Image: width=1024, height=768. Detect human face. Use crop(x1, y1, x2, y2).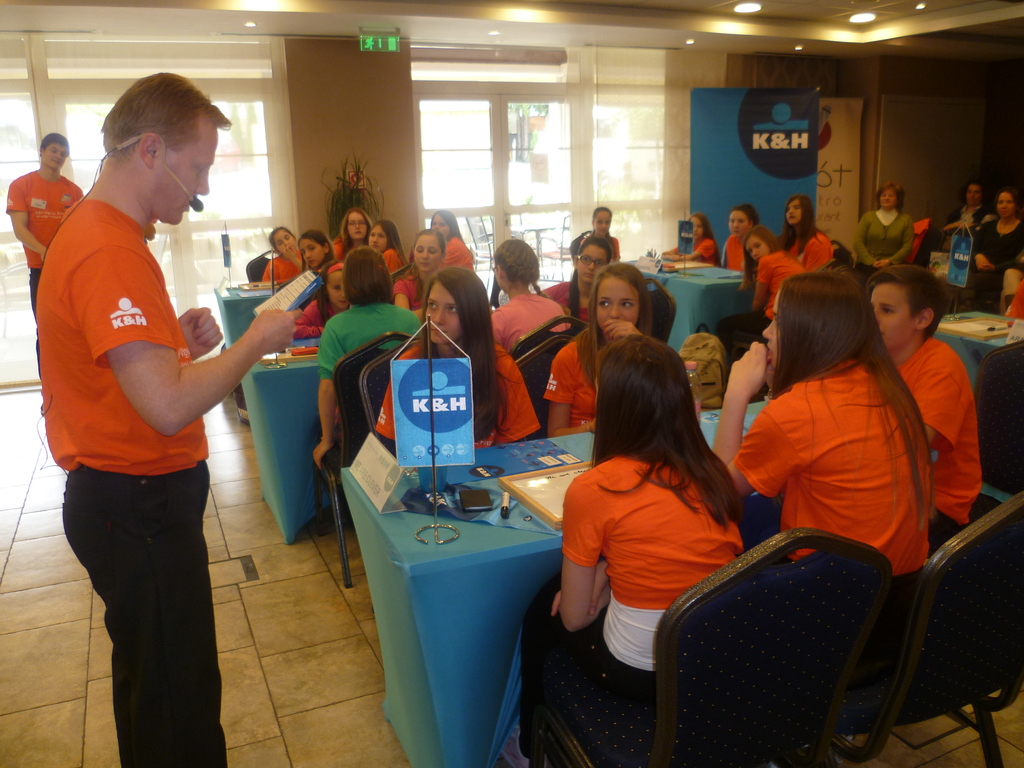
crop(324, 271, 349, 310).
